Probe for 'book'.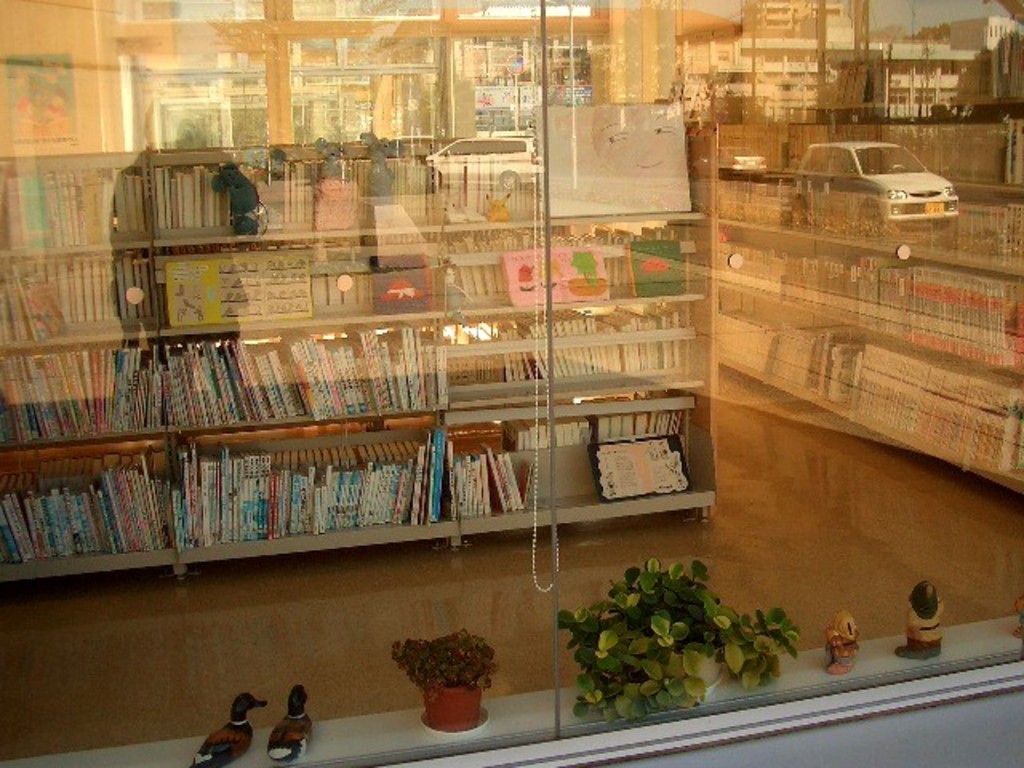
Probe result: Rect(422, 392, 690, 453).
